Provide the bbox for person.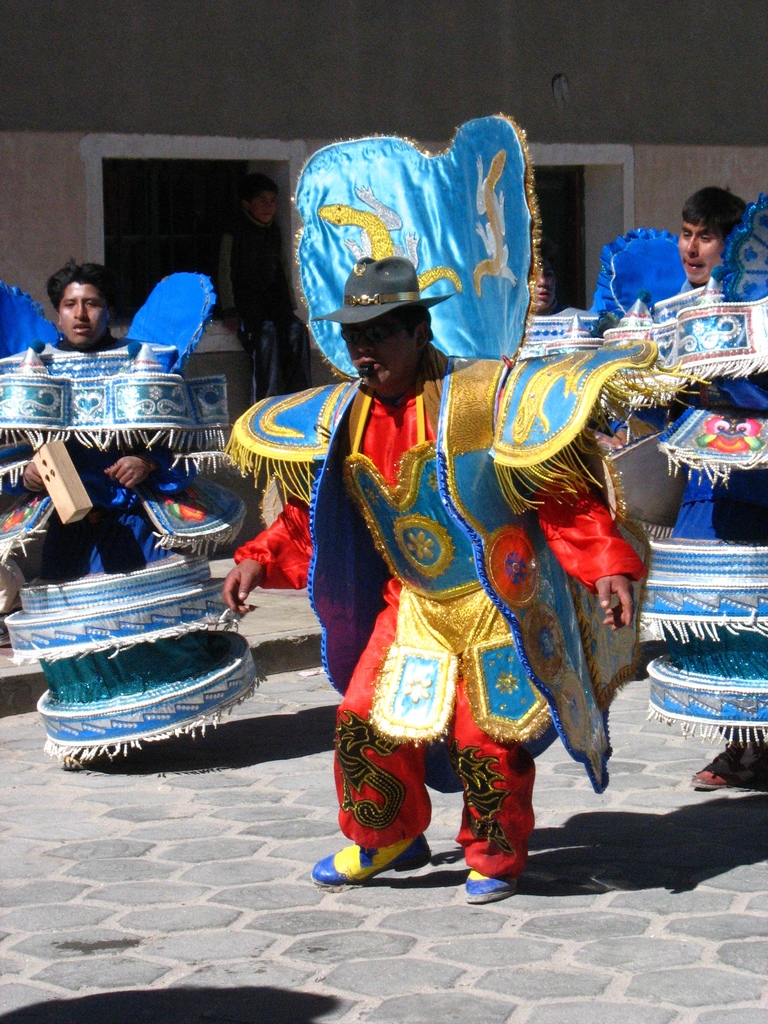
Rect(222, 303, 650, 906).
